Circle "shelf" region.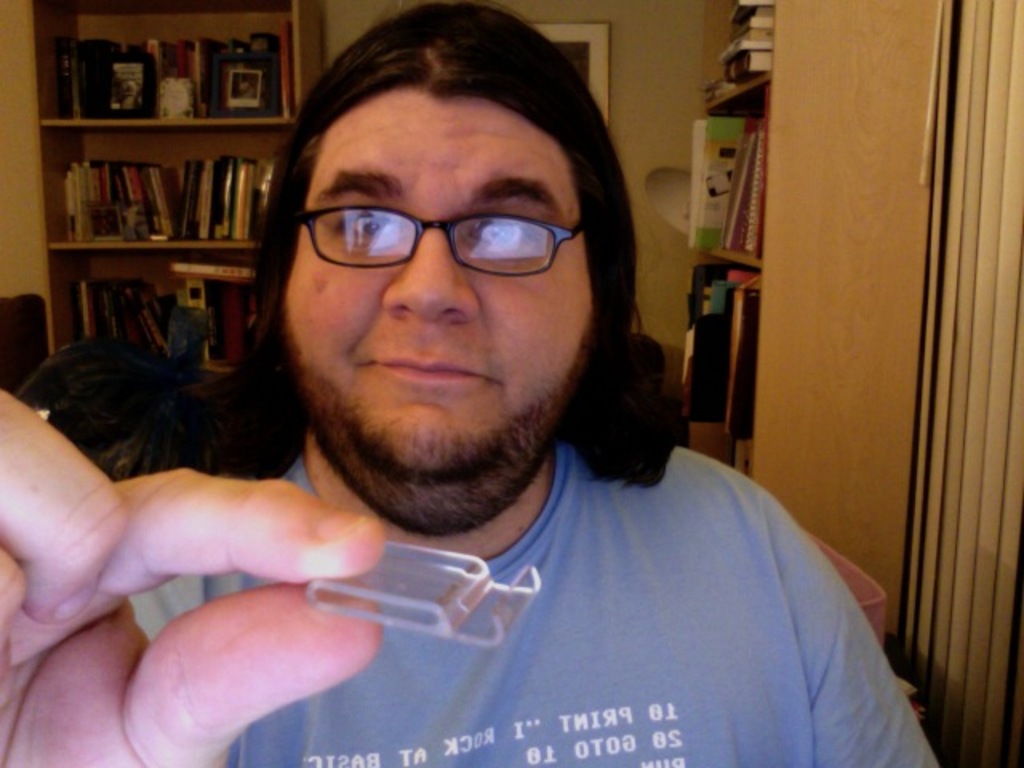
Region: bbox=(22, 14, 296, 134).
